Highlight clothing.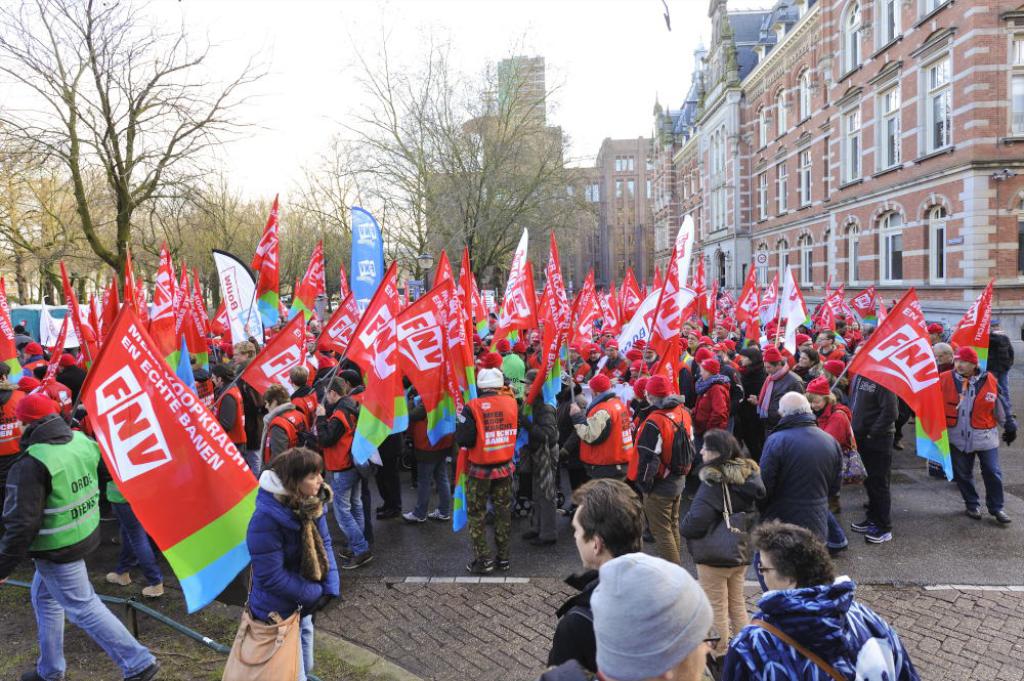
Highlighted region: [743, 356, 766, 456].
